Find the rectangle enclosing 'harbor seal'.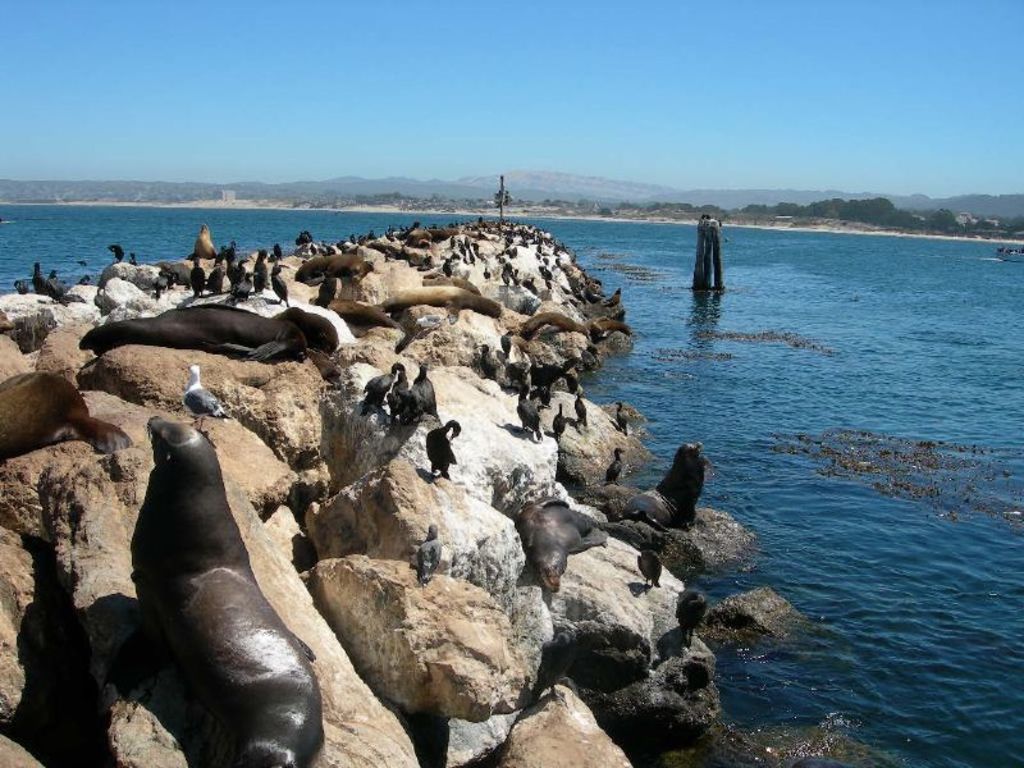
bbox=(188, 223, 216, 260).
